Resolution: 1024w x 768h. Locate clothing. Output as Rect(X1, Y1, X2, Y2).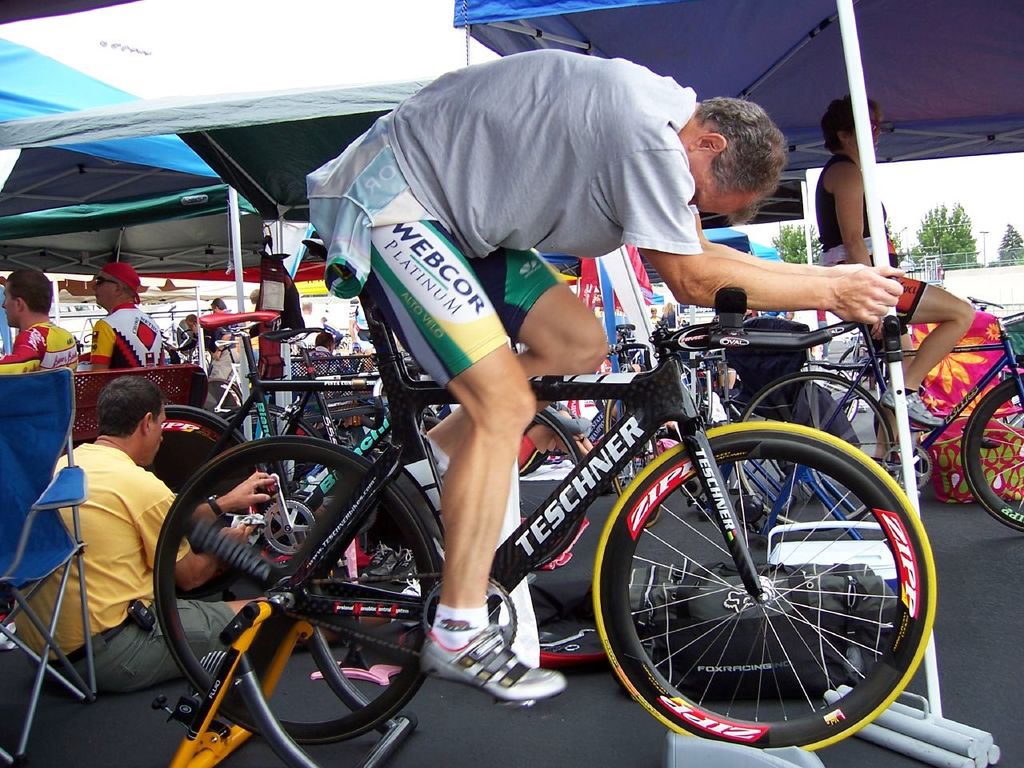
Rect(186, 326, 229, 382).
